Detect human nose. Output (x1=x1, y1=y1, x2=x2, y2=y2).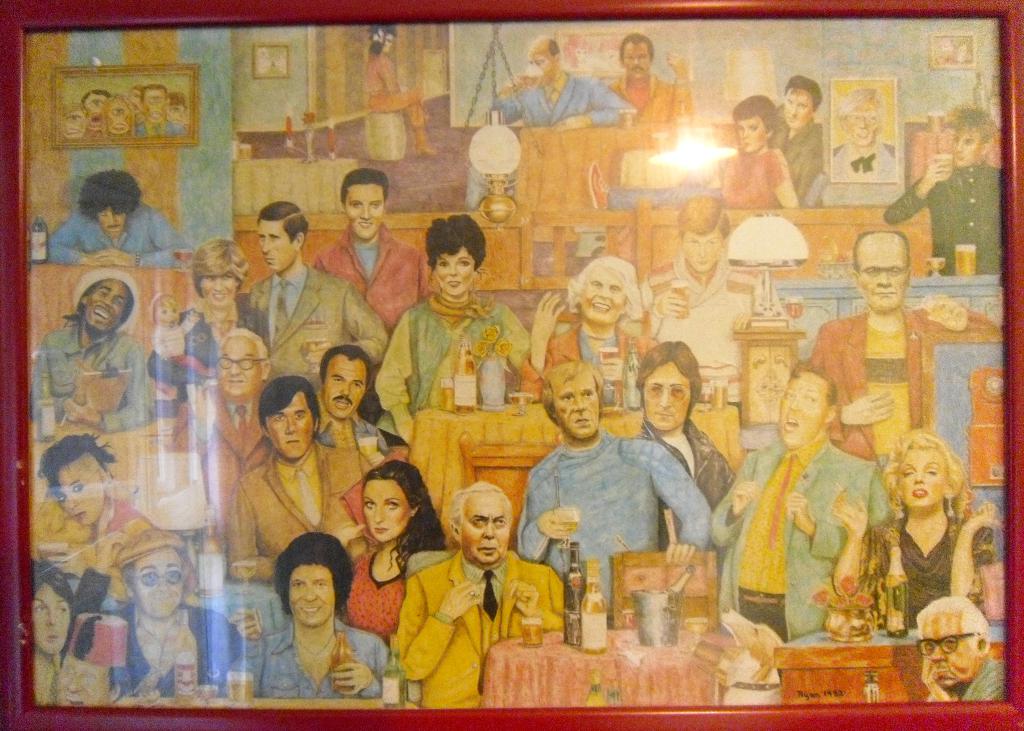
(x1=699, y1=245, x2=708, y2=262).
